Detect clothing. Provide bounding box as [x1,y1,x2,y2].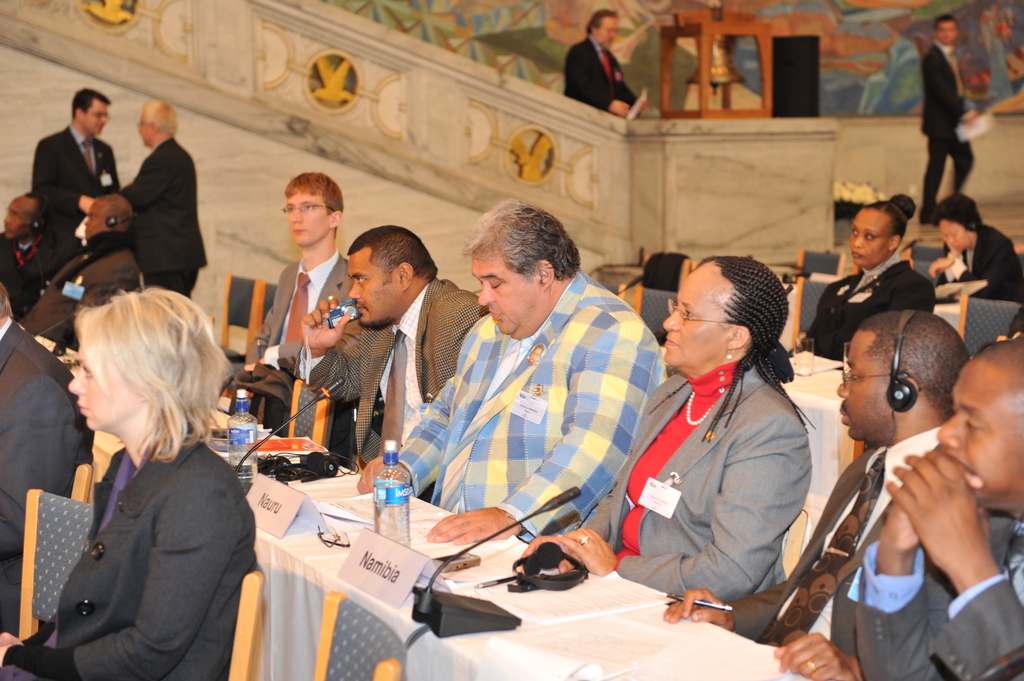
[559,35,646,117].
